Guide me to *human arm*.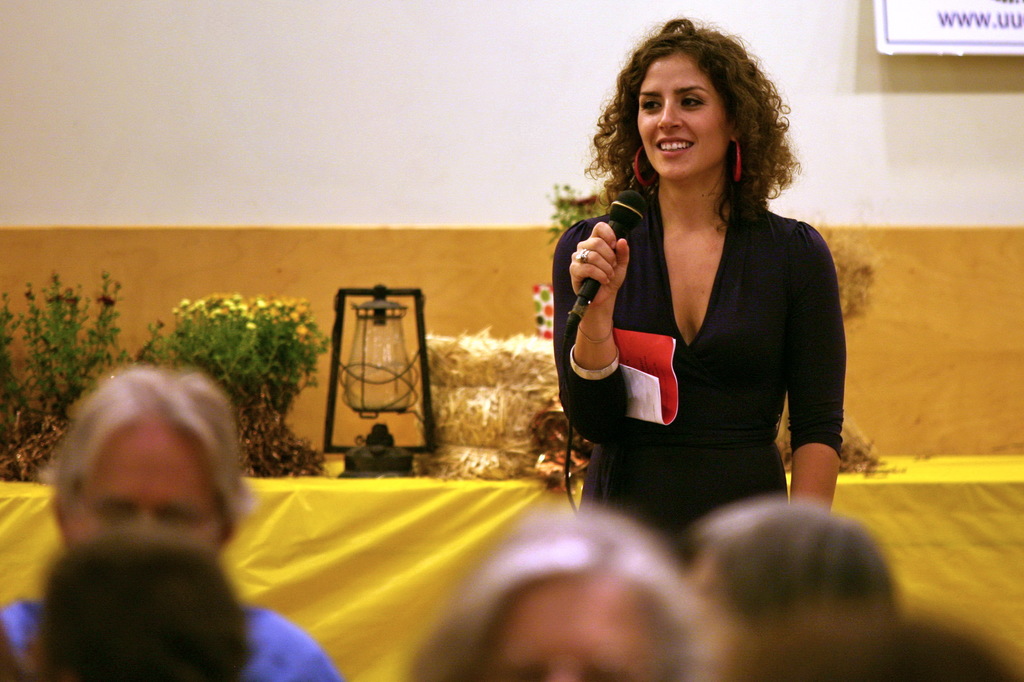
Guidance: <bbox>566, 208, 652, 438</bbox>.
